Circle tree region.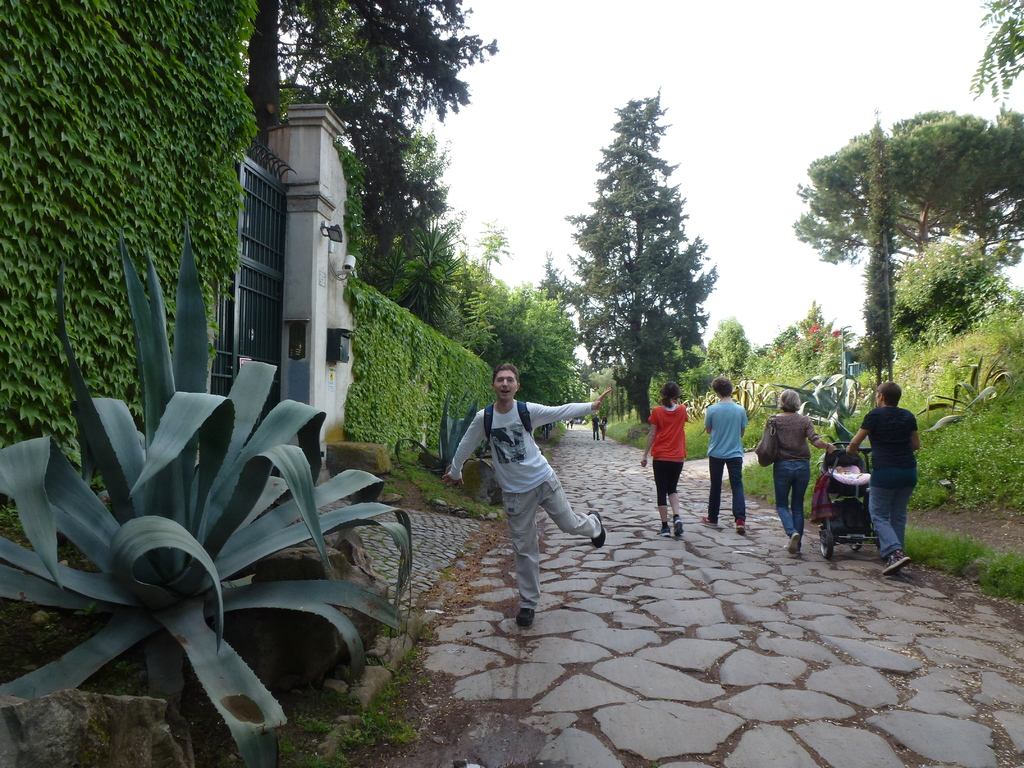
Region: [left=776, top=105, right=1023, bottom=342].
